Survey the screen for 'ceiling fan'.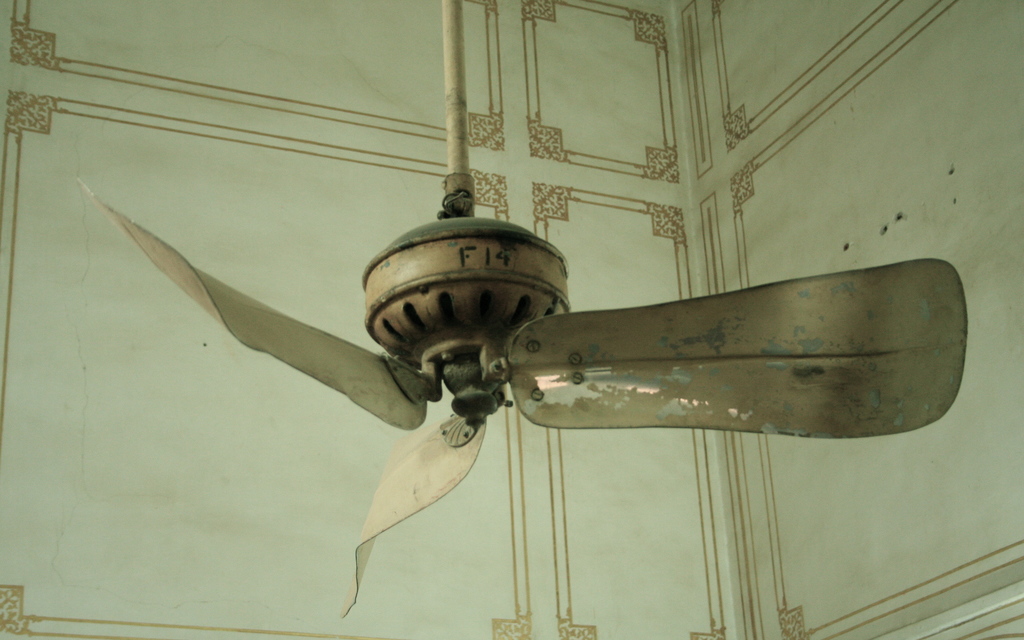
Survey found: (x1=69, y1=0, x2=967, y2=618).
